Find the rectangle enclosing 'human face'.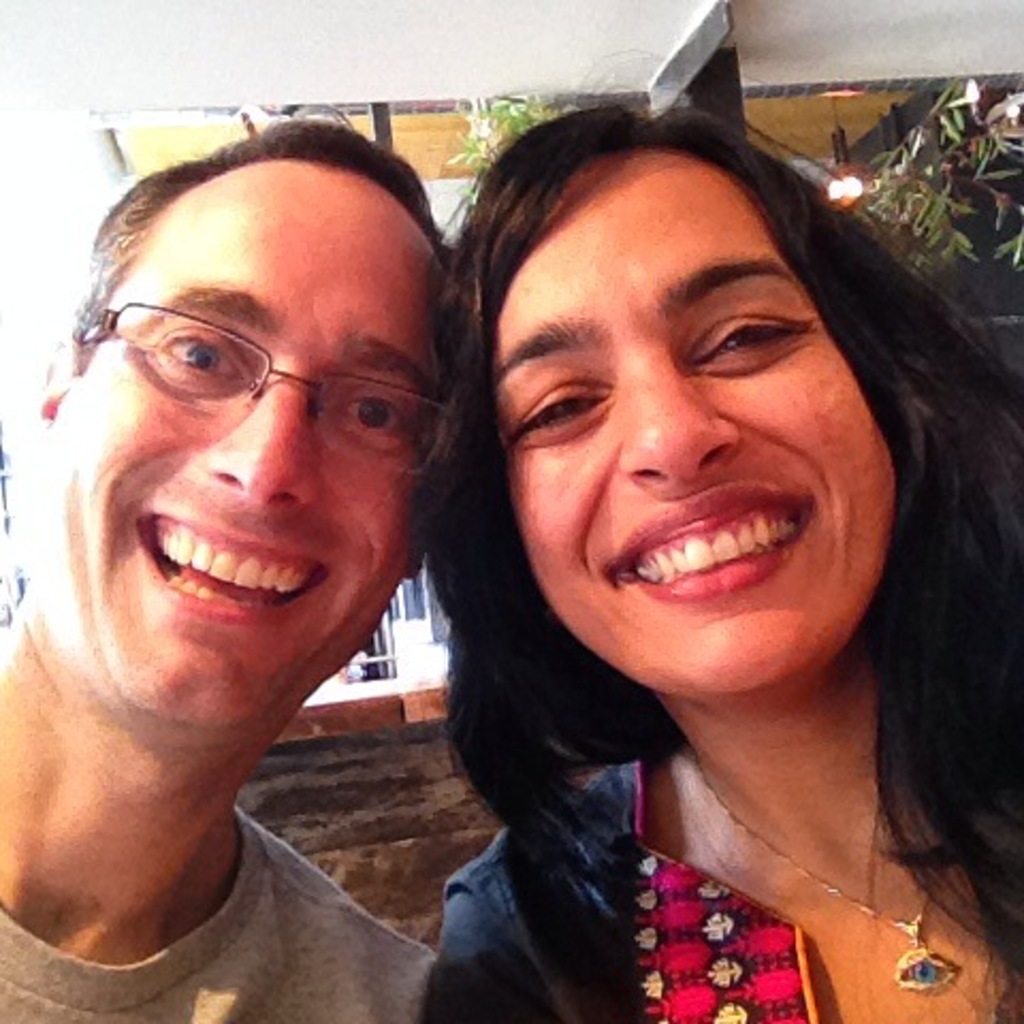
30, 158, 446, 723.
